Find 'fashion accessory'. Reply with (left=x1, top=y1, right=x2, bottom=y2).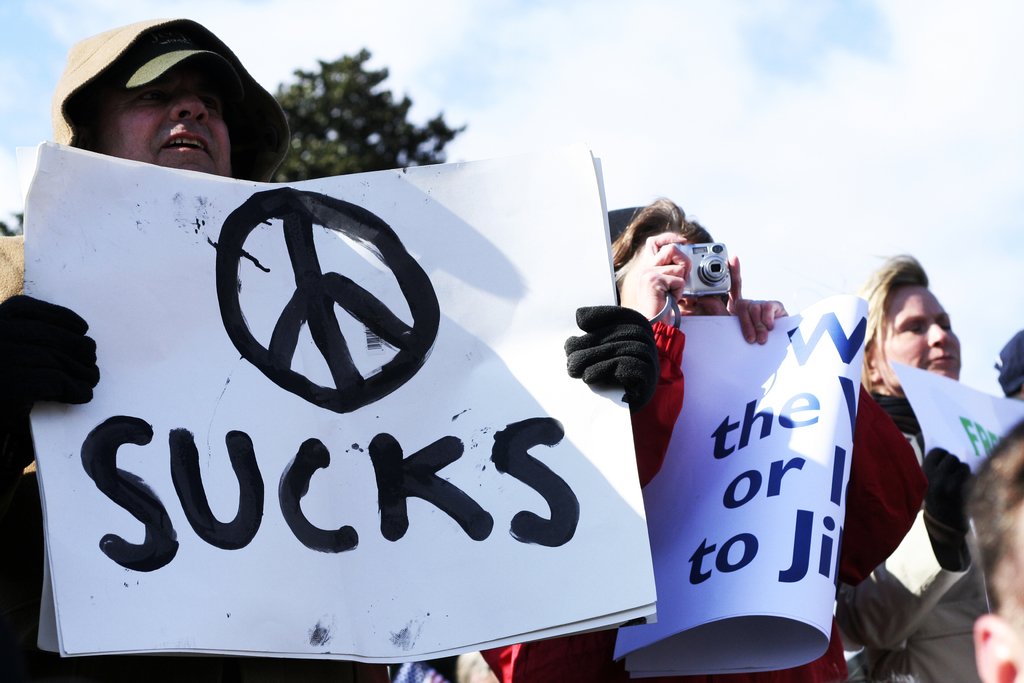
(left=561, top=303, right=660, bottom=411).
